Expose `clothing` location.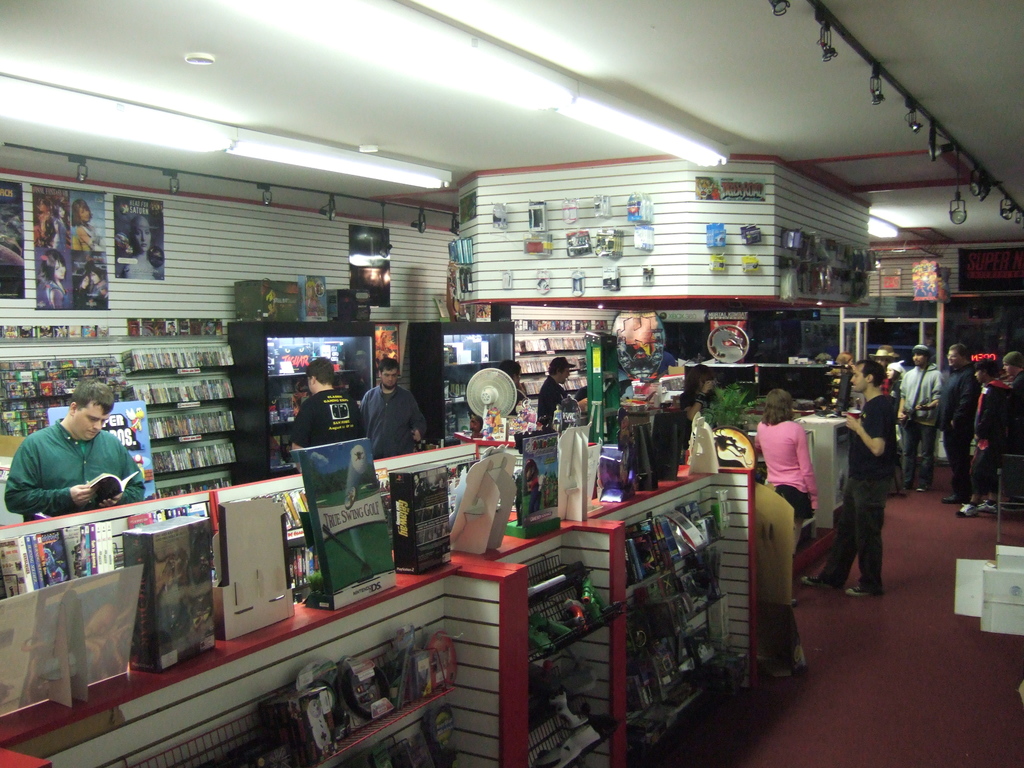
Exposed at (933,362,979,500).
